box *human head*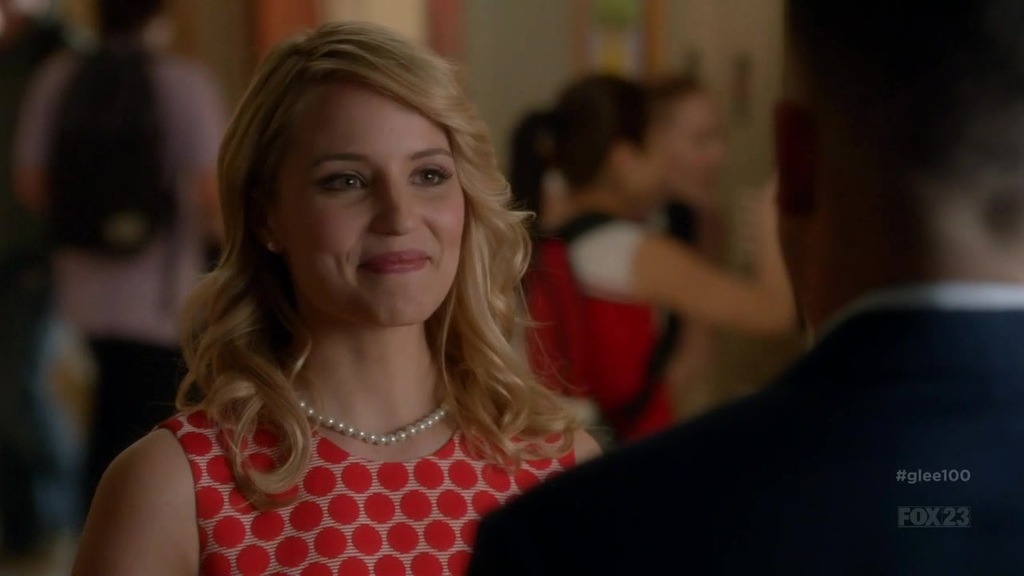
650/79/732/209
